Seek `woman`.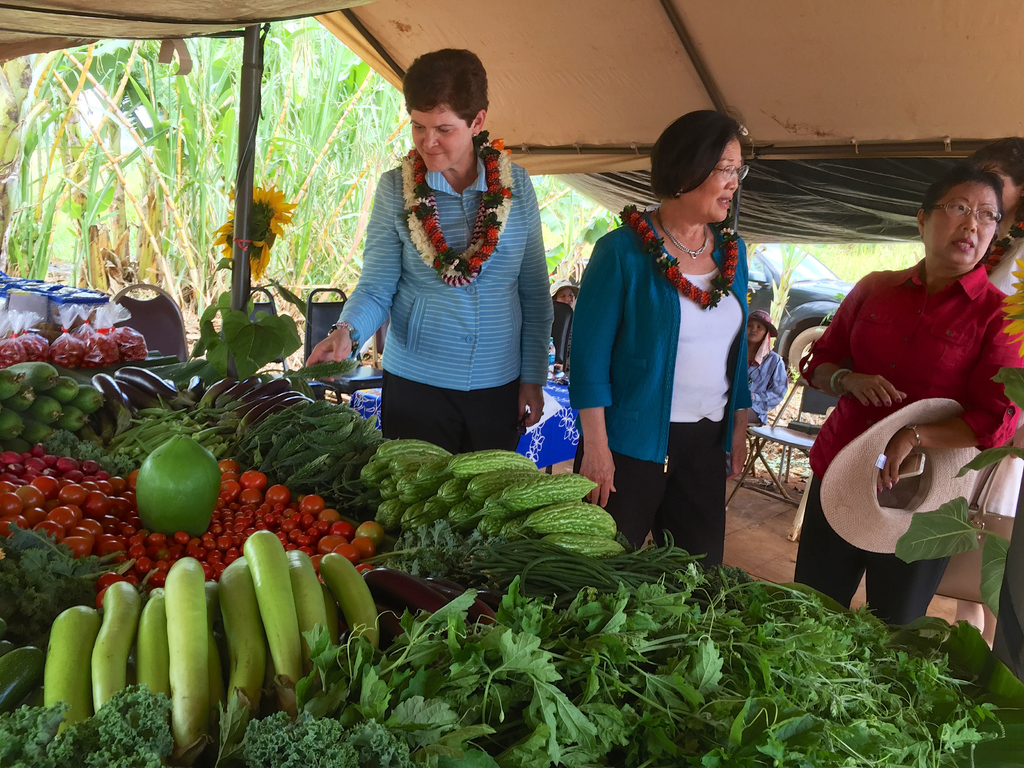
305, 49, 550, 461.
